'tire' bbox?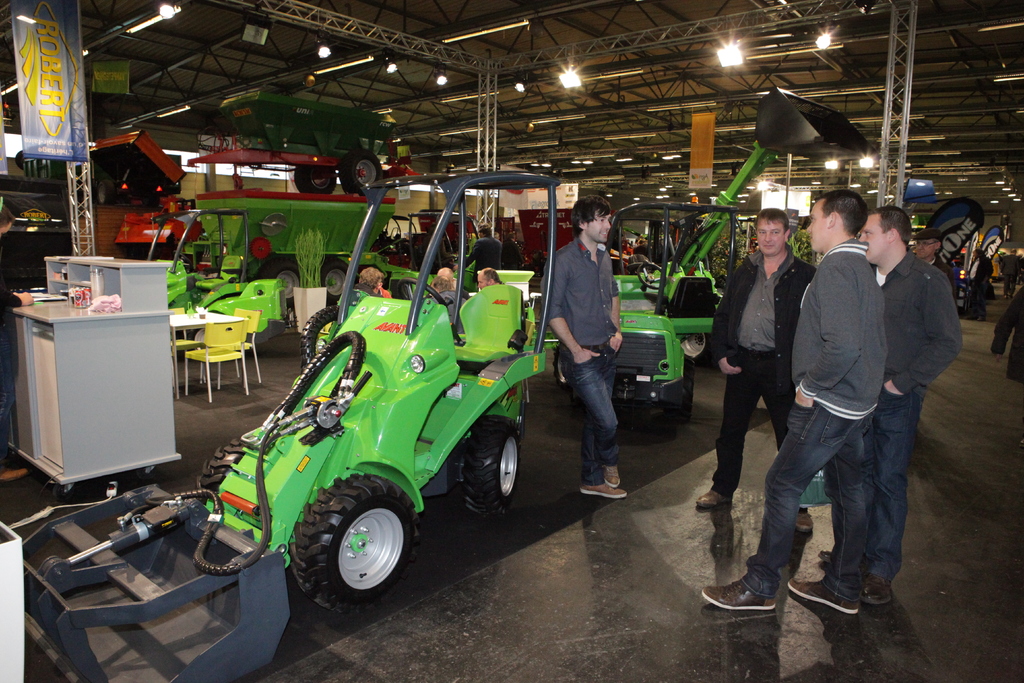
x1=305 y1=302 x2=339 y2=361
